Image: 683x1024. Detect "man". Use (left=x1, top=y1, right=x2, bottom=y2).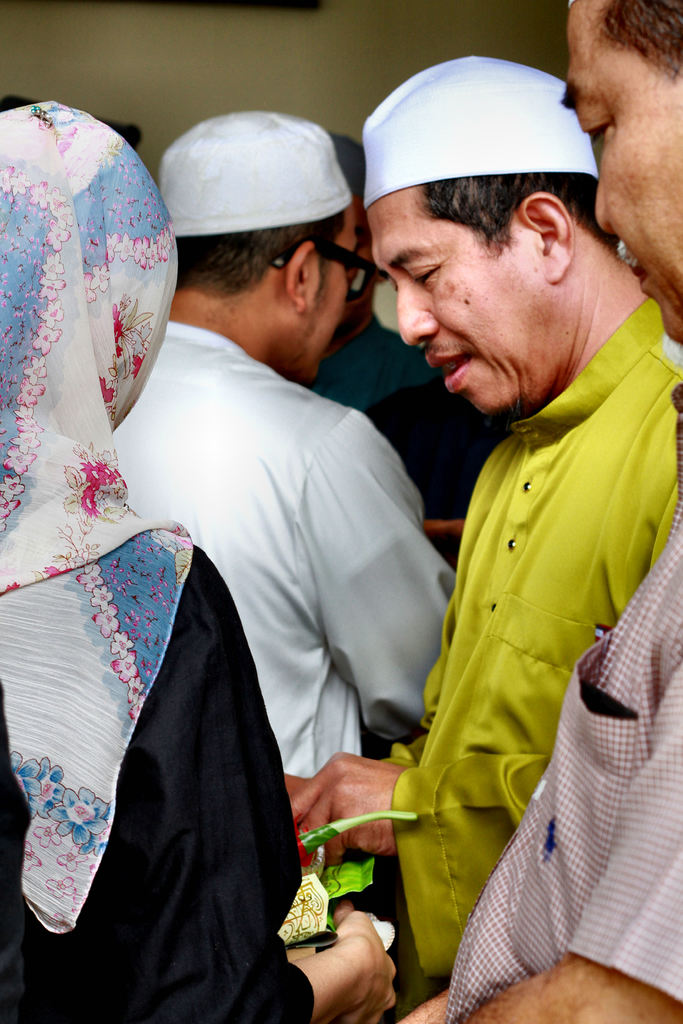
(left=288, top=53, right=682, bottom=1020).
